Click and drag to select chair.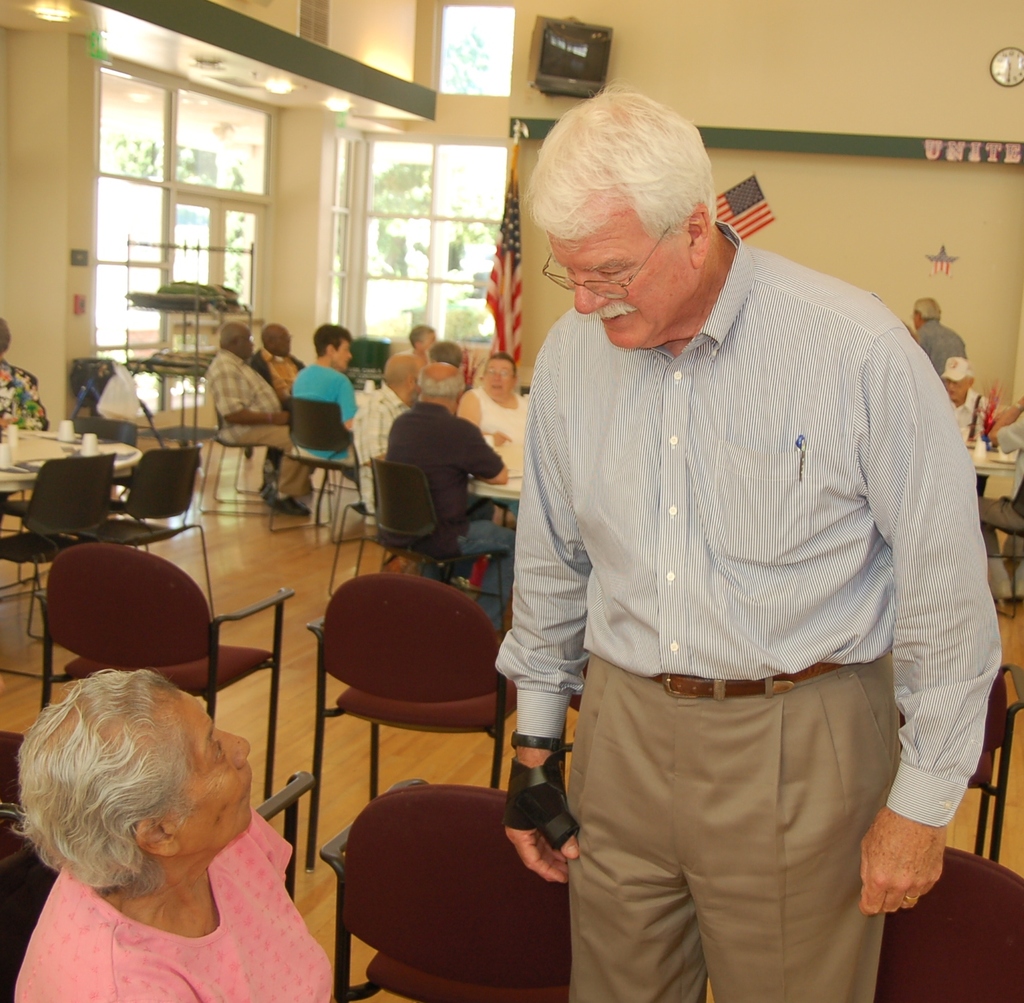
Selection: <bbox>305, 571, 508, 866</bbox>.
